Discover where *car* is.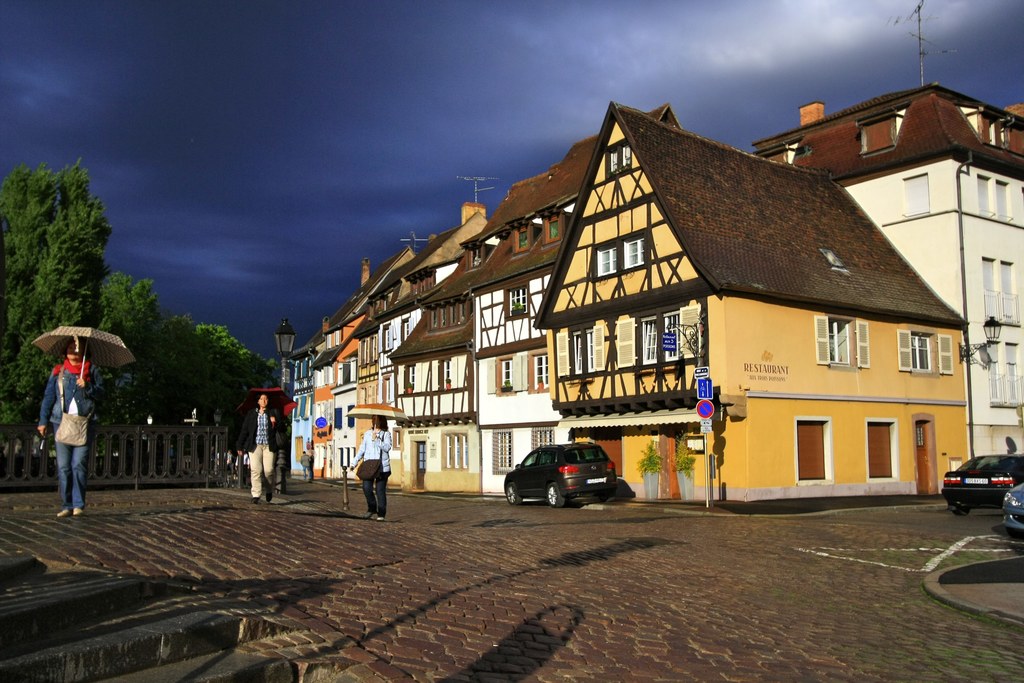
Discovered at 942/452/1023/514.
